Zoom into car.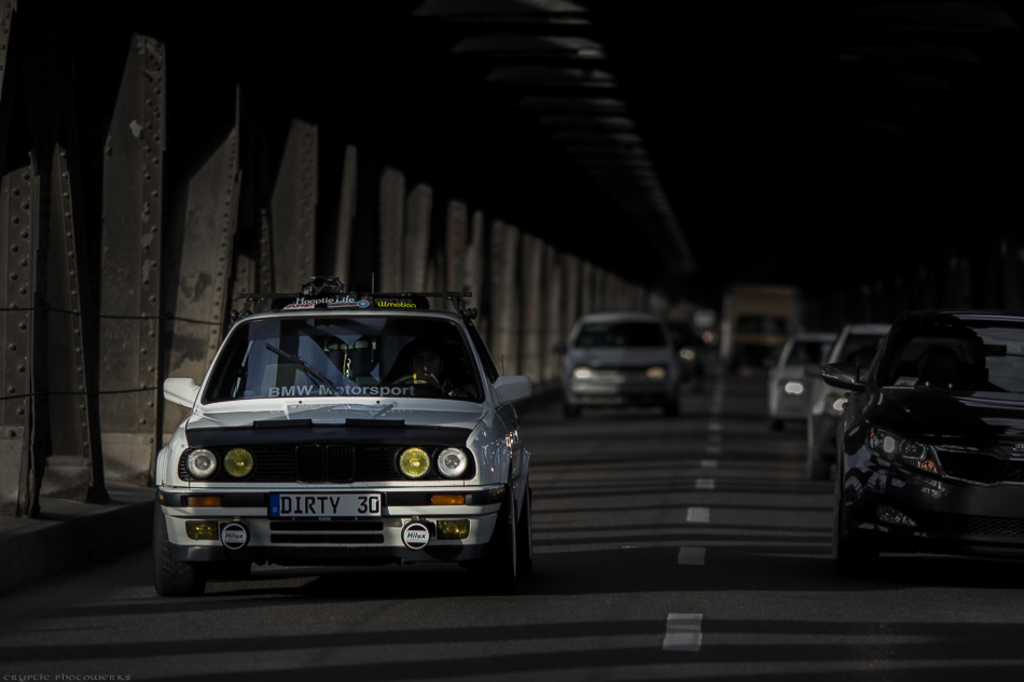
Zoom target: {"x1": 772, "y1": 336, "x2": 838, "y2": 424}.
